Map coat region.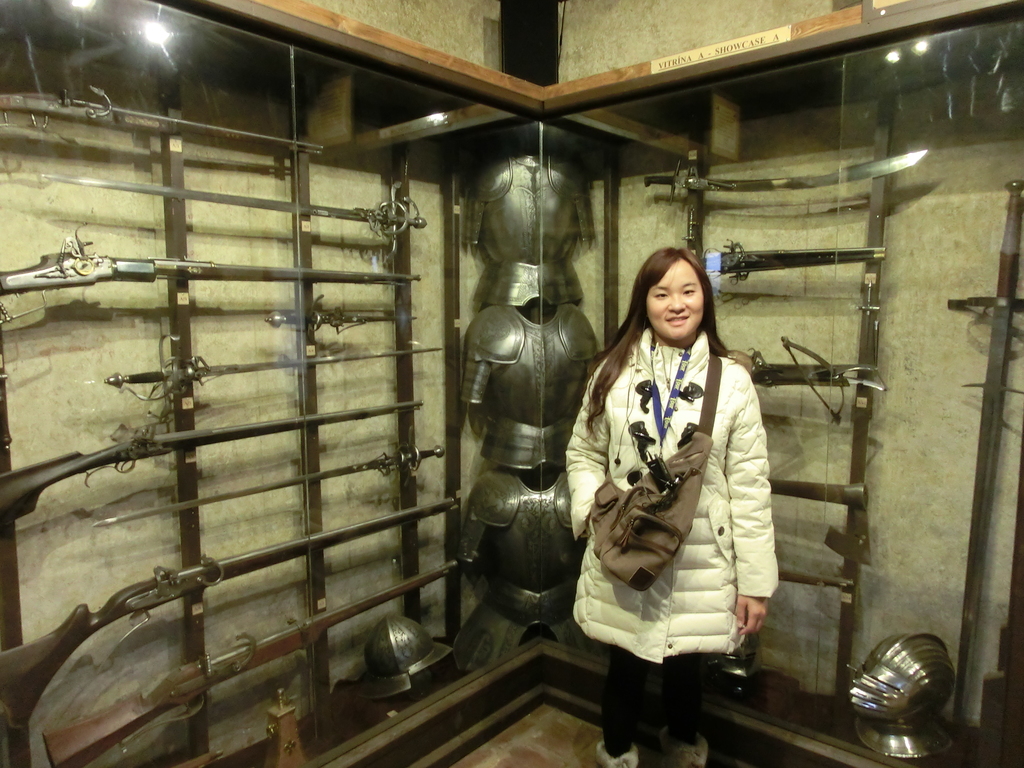
Mapped to rect(573, 284, 778, 679).
